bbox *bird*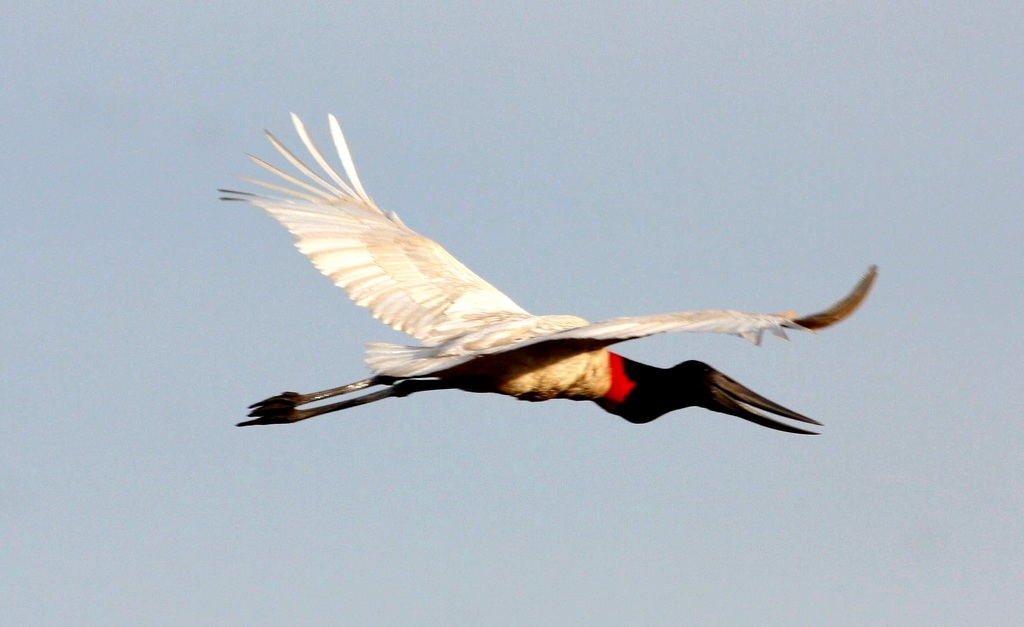
{"x1": 184, "y1": 104, "x2": 880, "y2": 438}
